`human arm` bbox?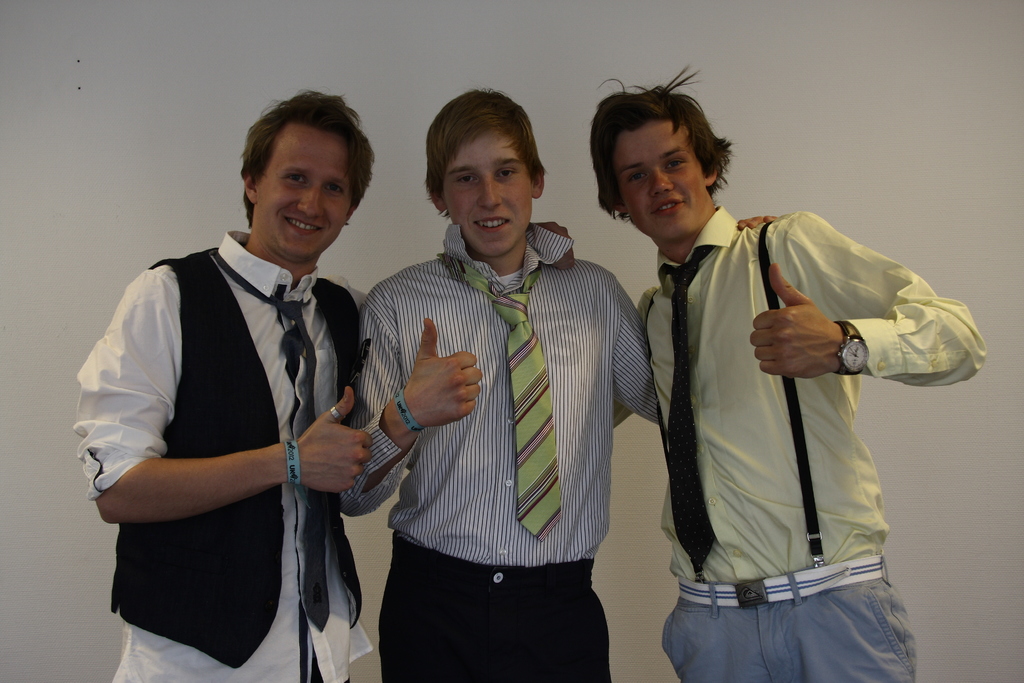
{"x1": 360, "y1": 279, "x2": 483, "y2": 524}
